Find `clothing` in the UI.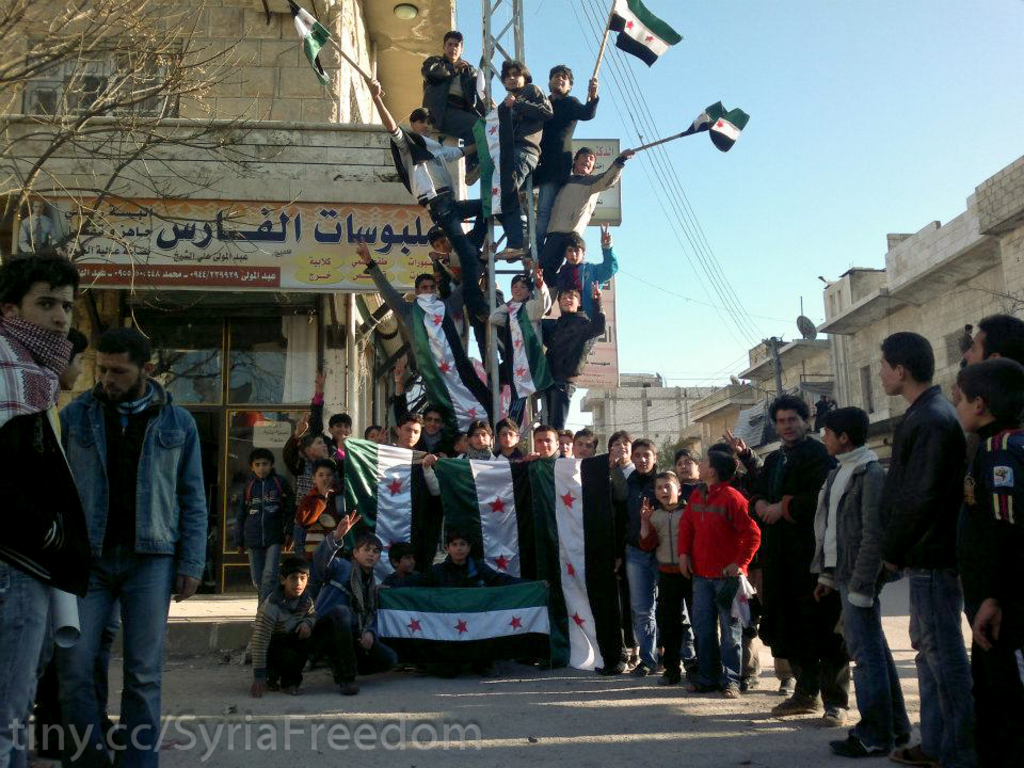
UI element at bbox=(749, 443, 847, 701).
